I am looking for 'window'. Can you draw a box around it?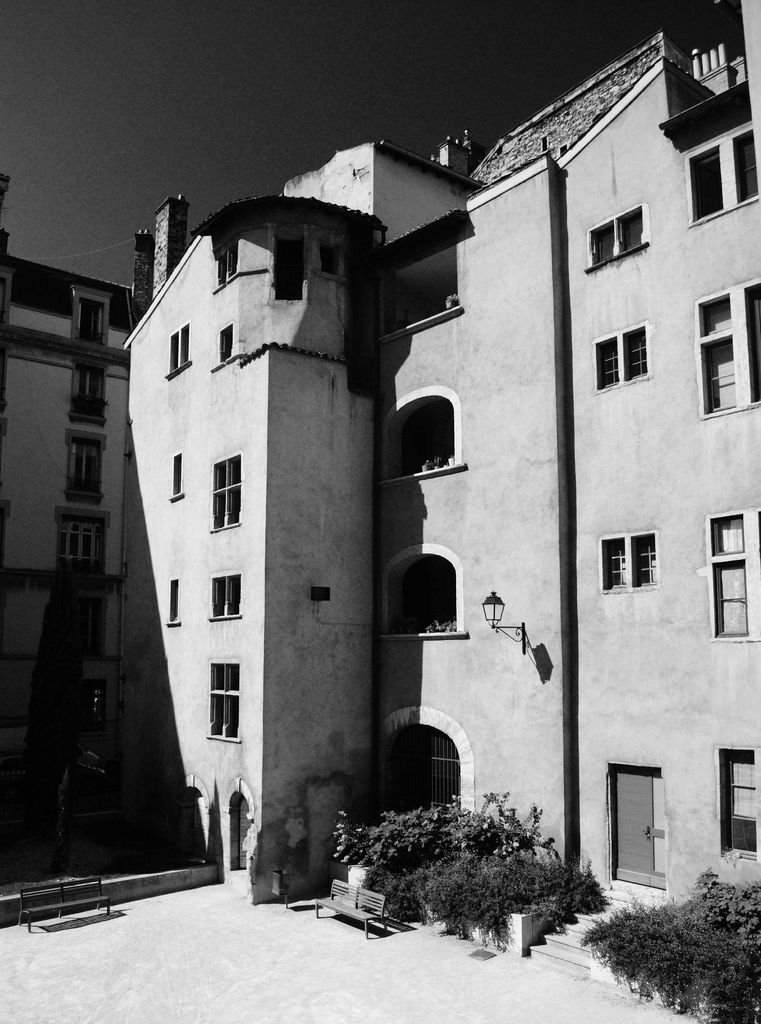
Sure, the bounding box is locate(600, 532, 659, 588).
